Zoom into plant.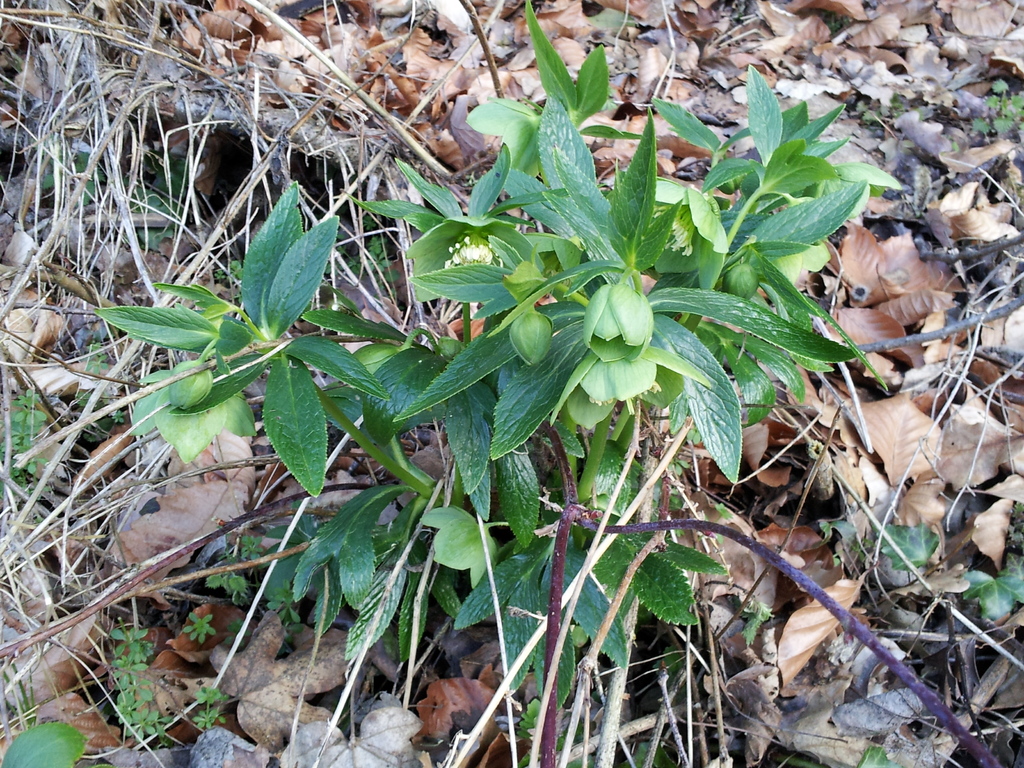
Zoom target: (849, 511, 1023, 653).
